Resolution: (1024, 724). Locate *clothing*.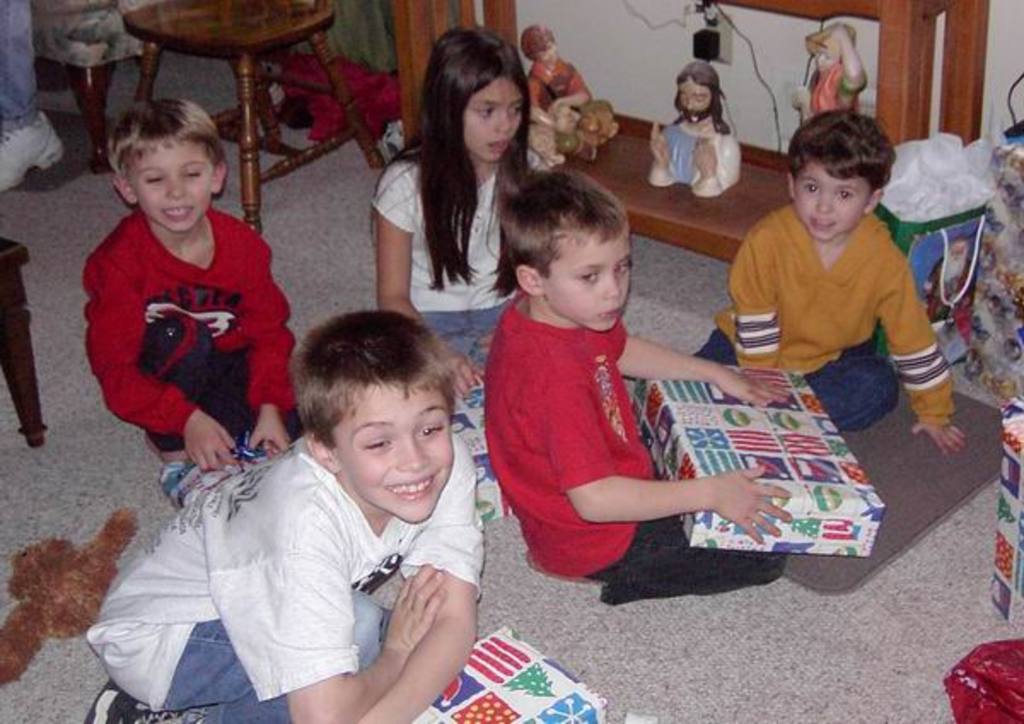
85 427 481 722.
